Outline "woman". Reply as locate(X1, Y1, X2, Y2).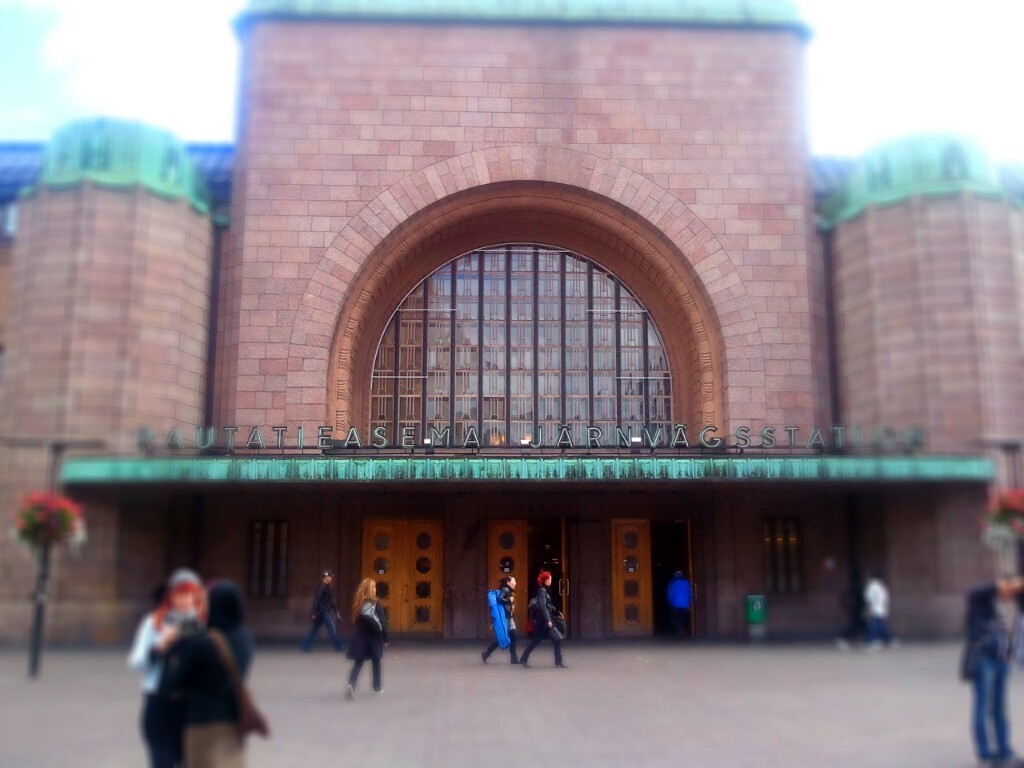
locate(518, 570, 576, 669).
